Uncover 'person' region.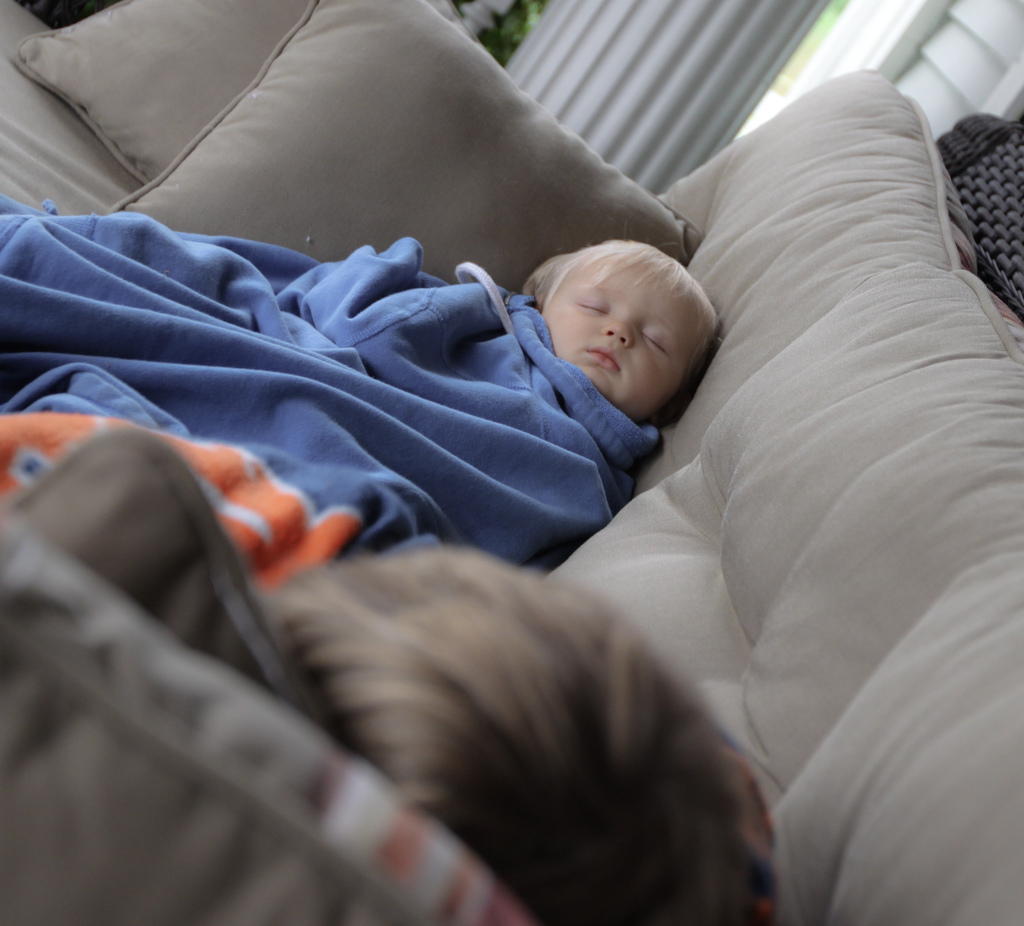
Uncovered: bbox=(0, 185, 723, 578).
